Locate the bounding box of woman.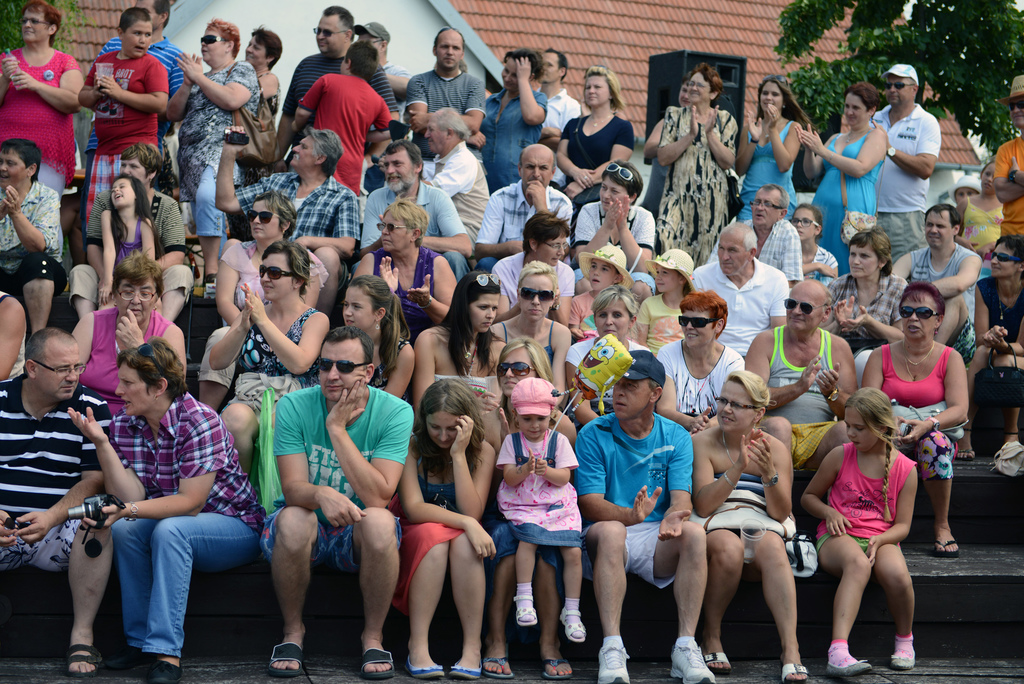
Bounding box: [0, 0, 87, 209].
